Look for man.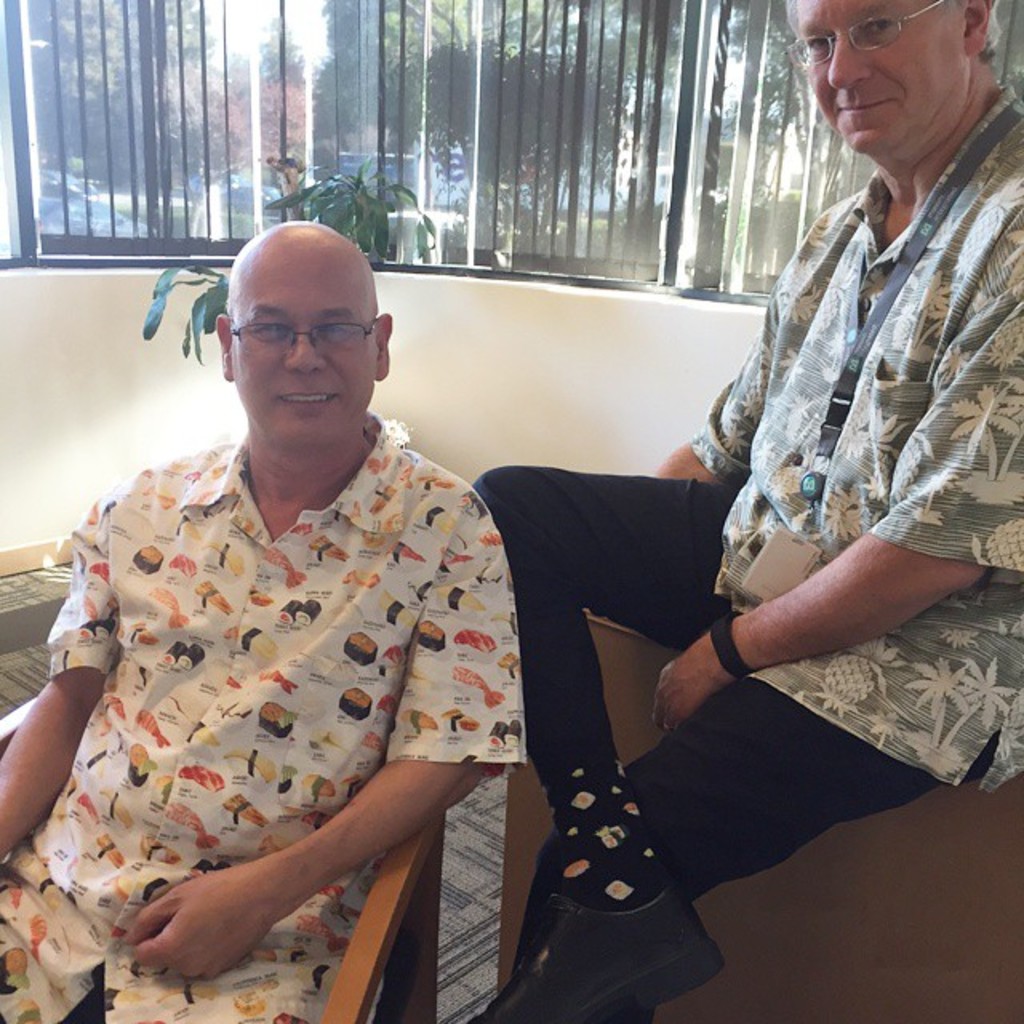
Found: bbox=(459, 0, 1022, 1022).
